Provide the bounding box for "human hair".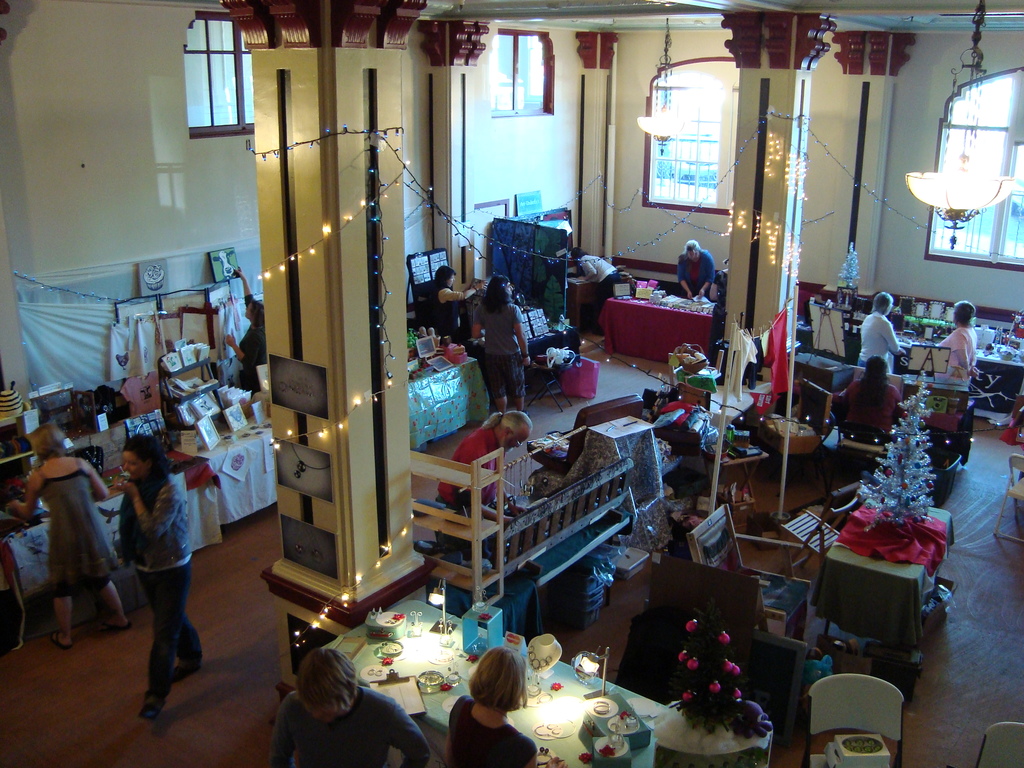
(left=120, top=435, right=168, bottom=515).
